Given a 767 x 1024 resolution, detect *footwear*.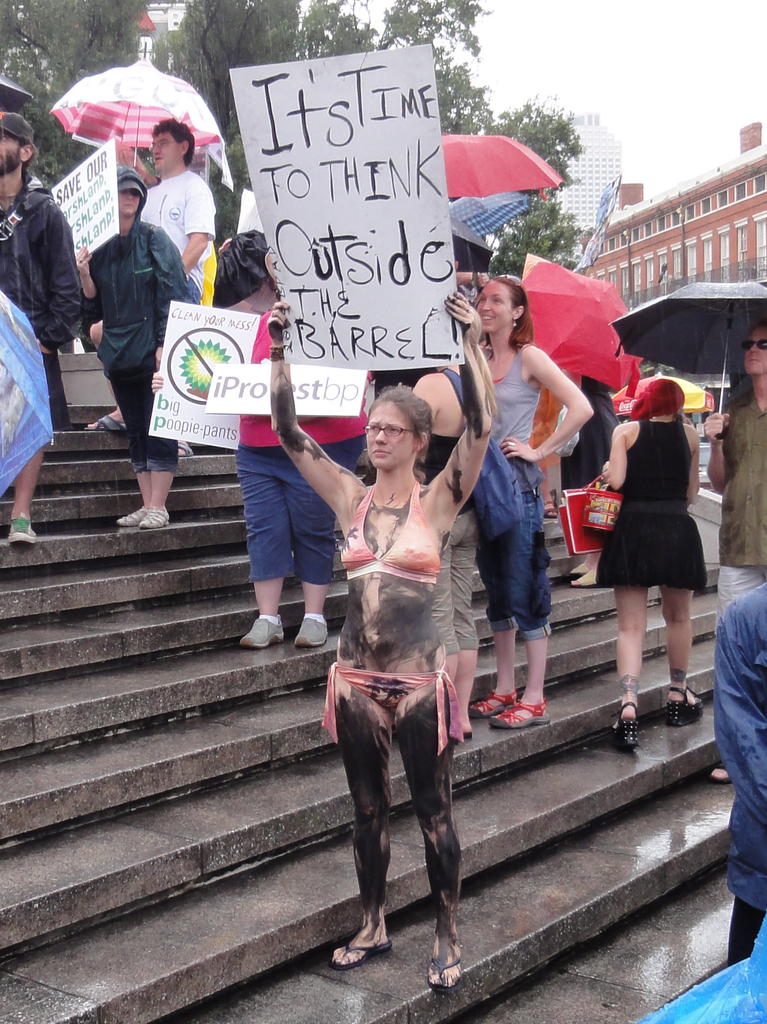
crop(428, 956, 464, 991).
